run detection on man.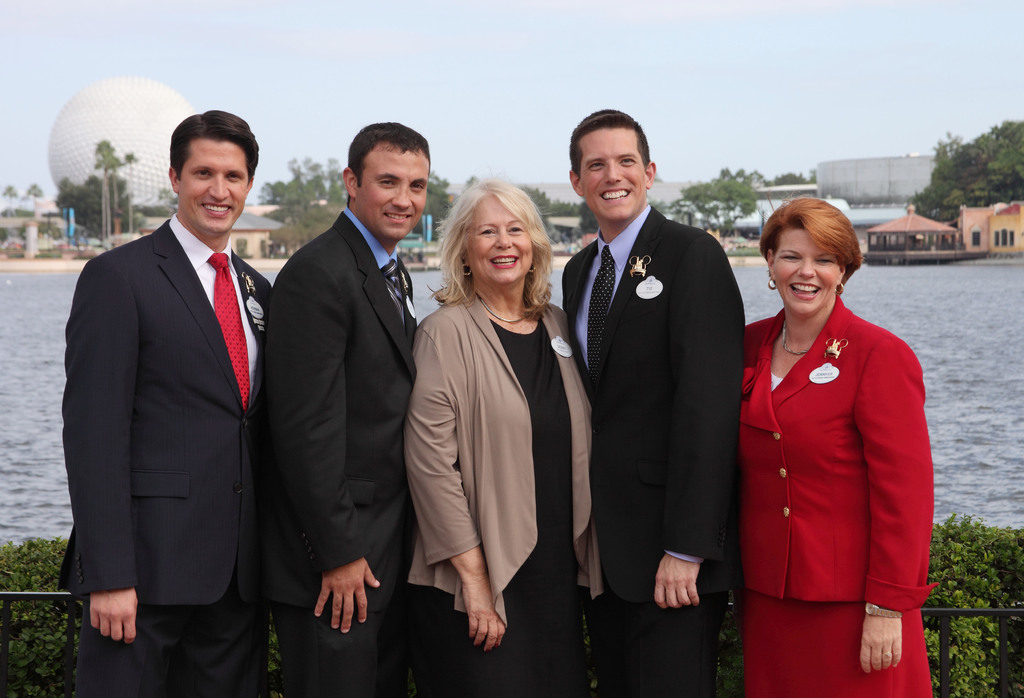
Result: {"x1": 58, "y1": 108, "x2": 273, "y2": 697}.
